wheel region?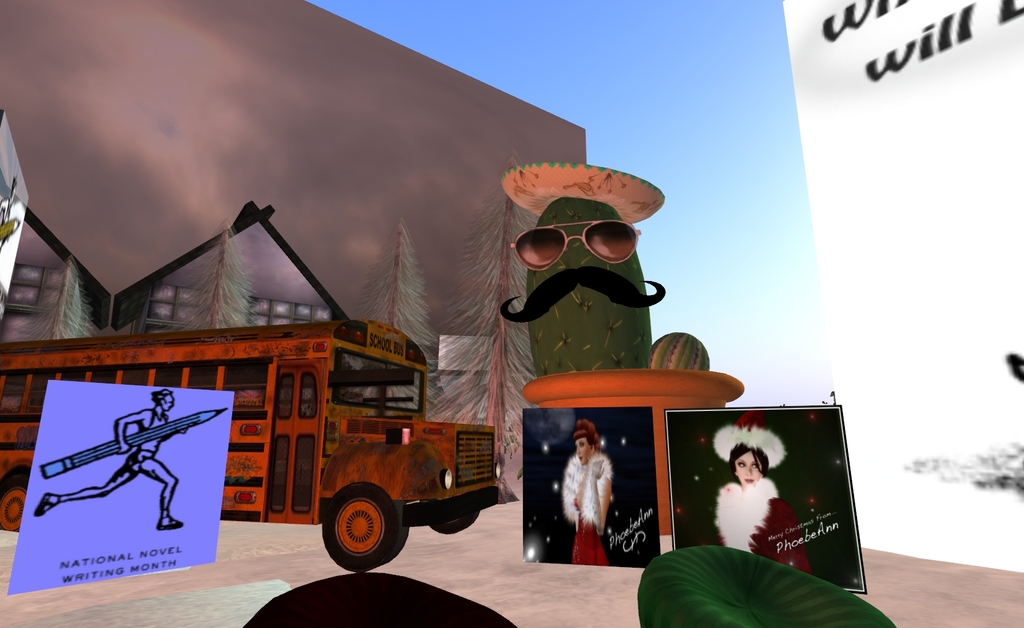
box=[422, 492, 483, 537]
